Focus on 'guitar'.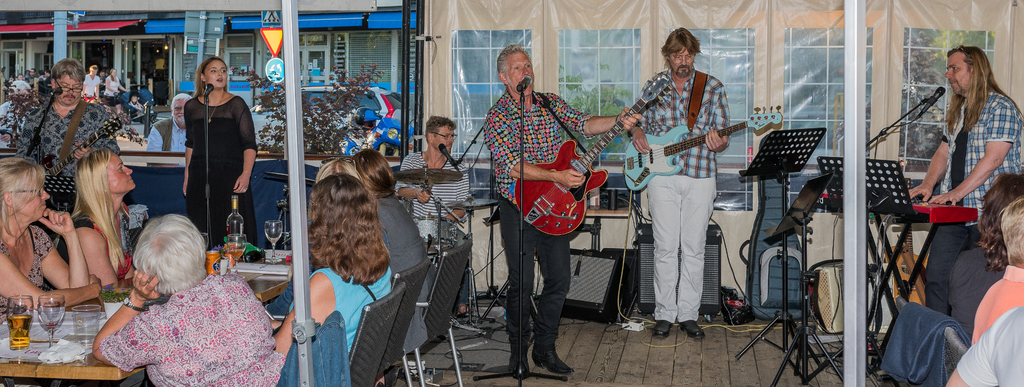
Focused at <region>508, 68, 673, 242</region>.
